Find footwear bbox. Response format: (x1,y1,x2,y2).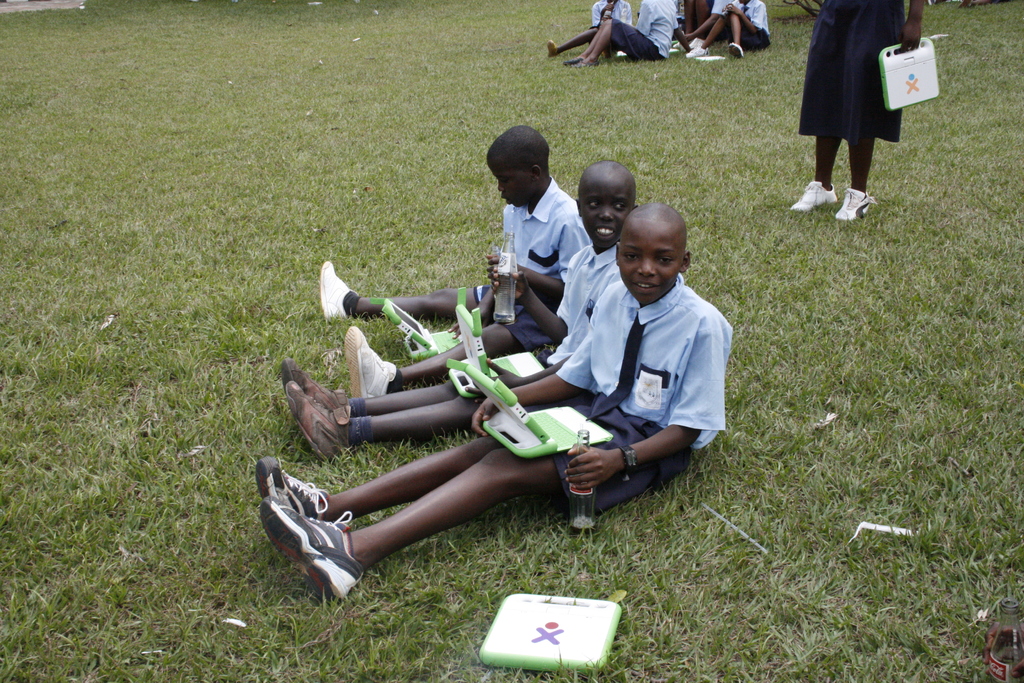
(791,179,838,210).
